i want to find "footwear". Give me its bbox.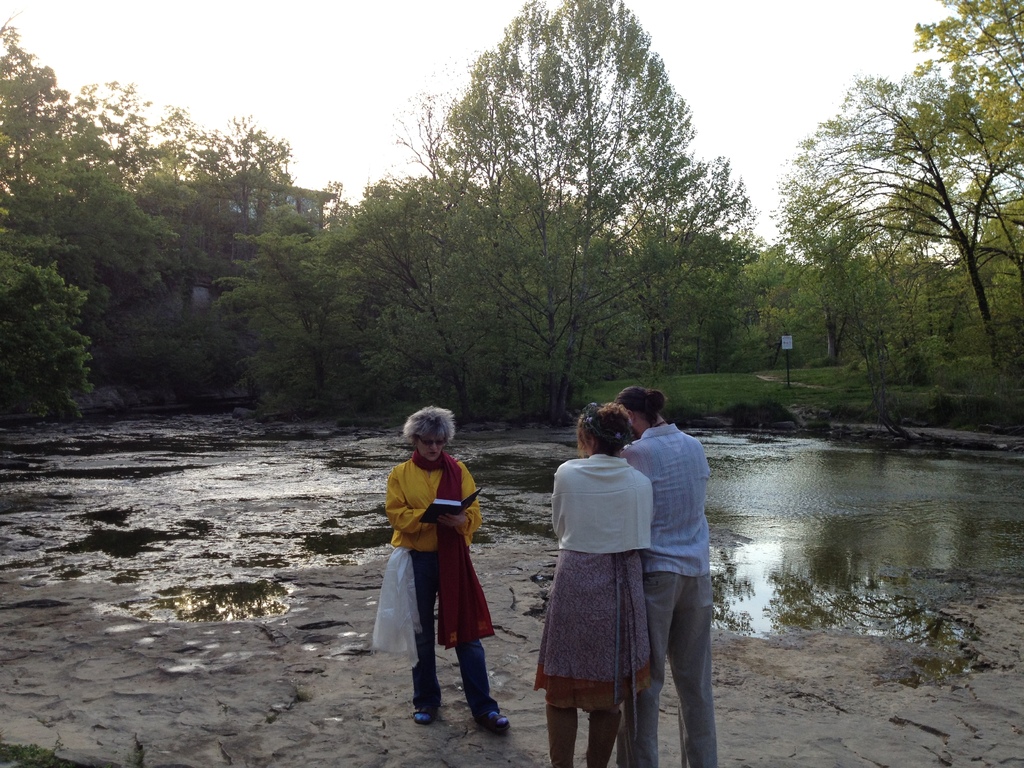
547/703/577/767.
